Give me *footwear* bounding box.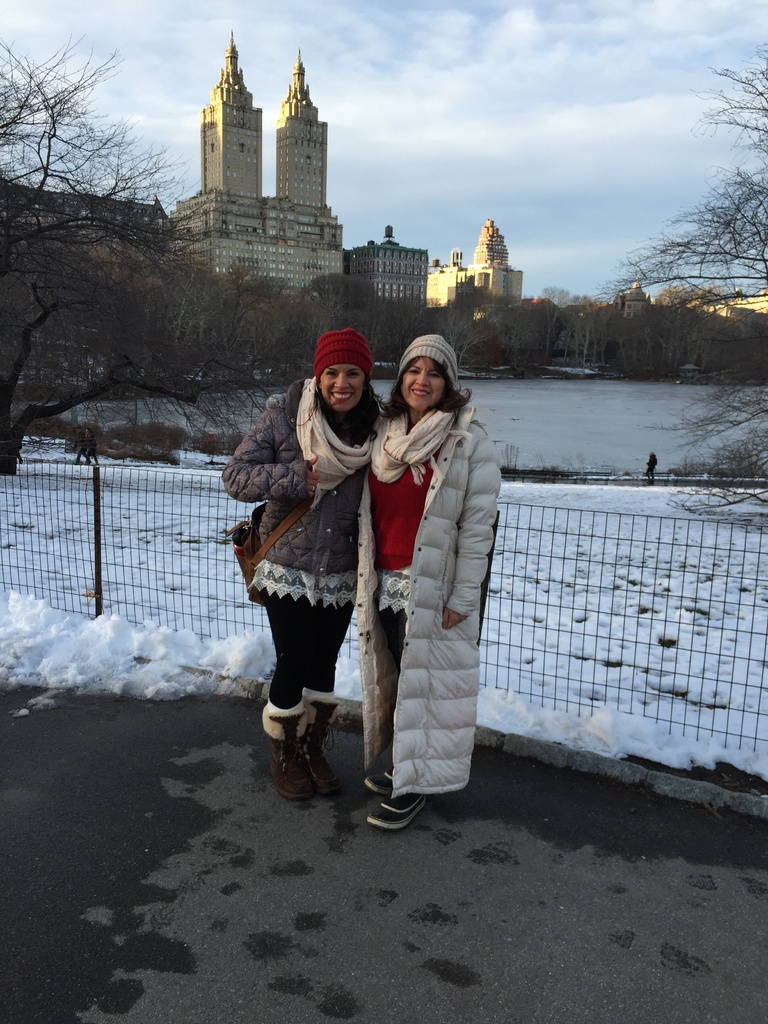
detection(367, 748, 394, 796).
